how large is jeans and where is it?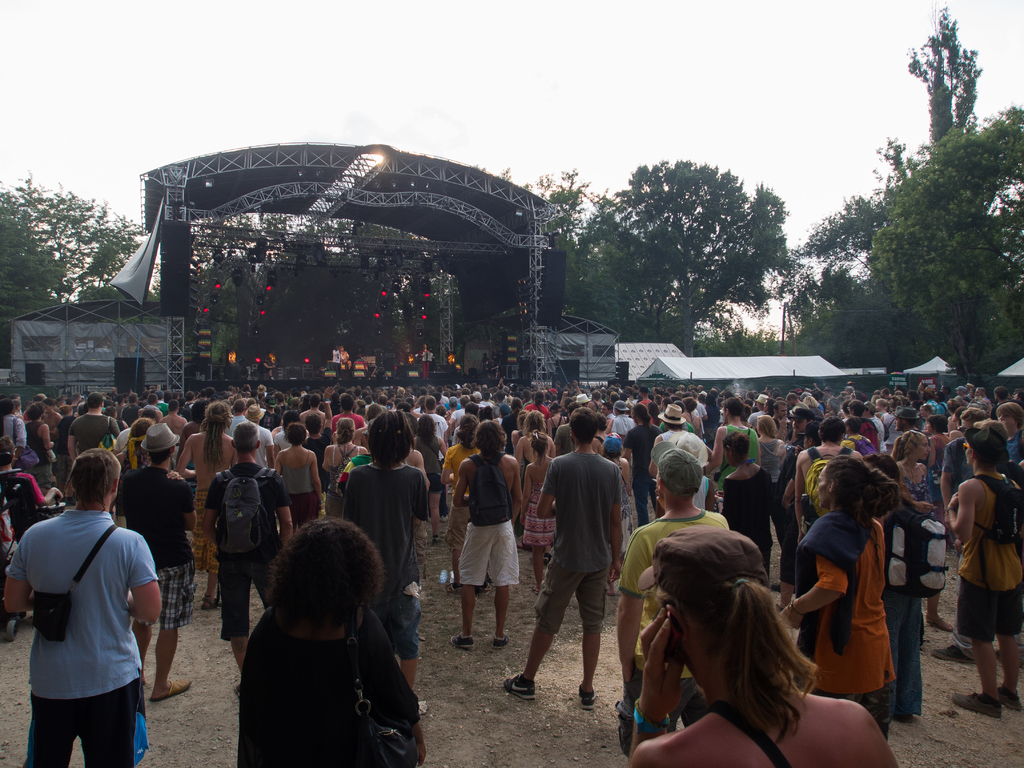
Bounding box: (left=884, top=585, right=924, bottom=708).
